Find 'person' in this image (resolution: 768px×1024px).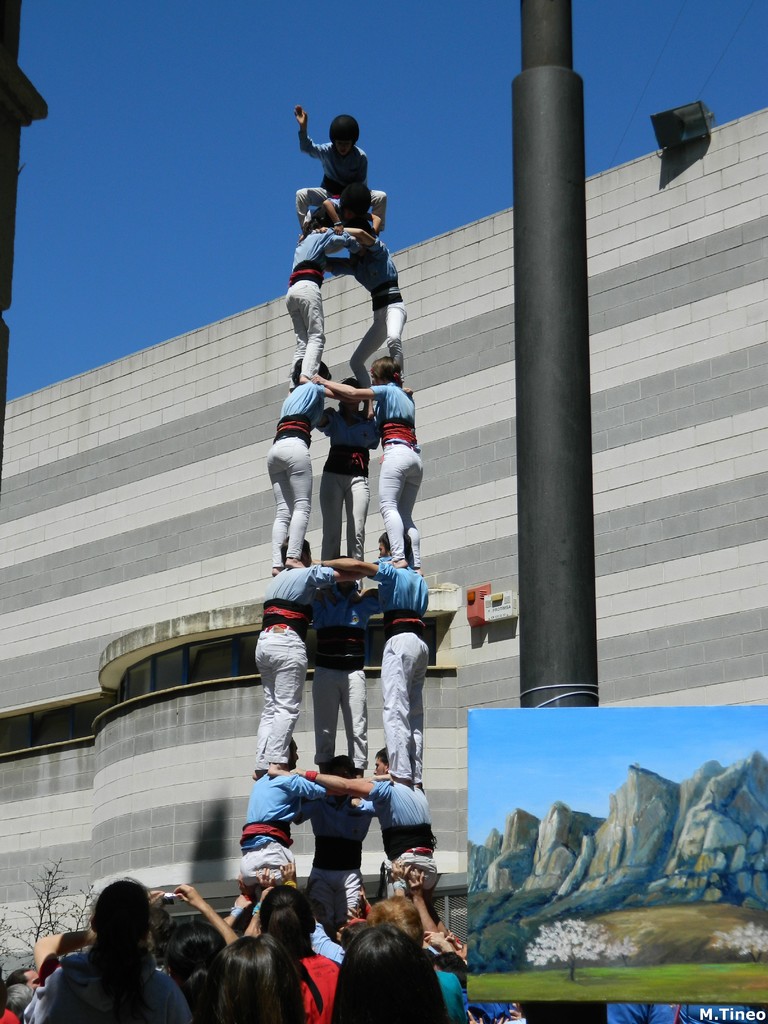
<bbox>284, 758, 367, 934</bbox>.
